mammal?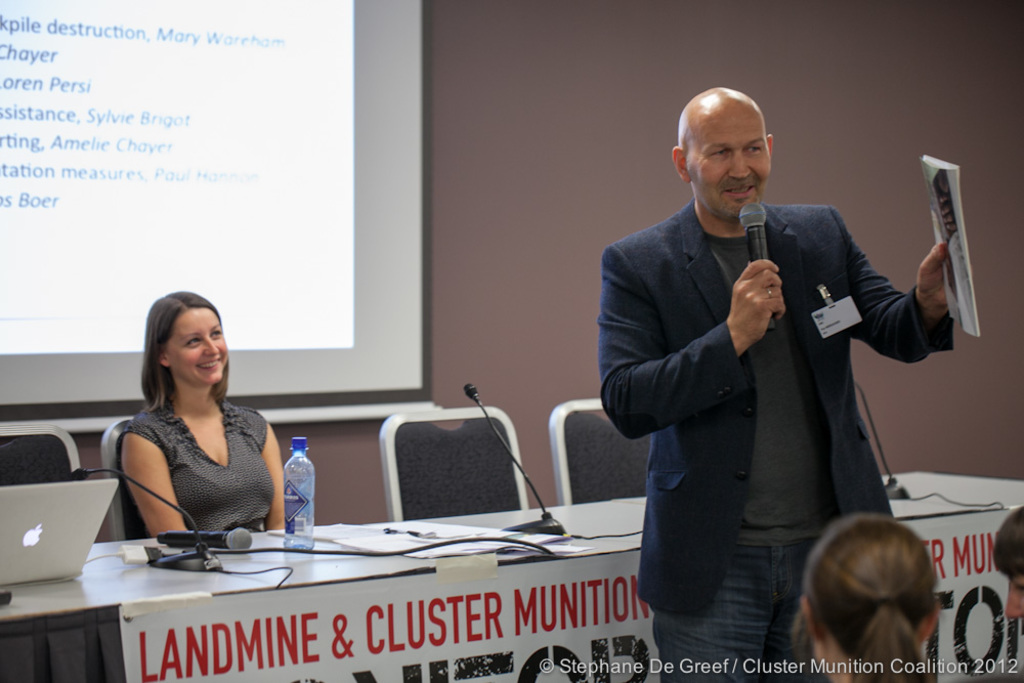
locate(116, 290, 283, 542)
